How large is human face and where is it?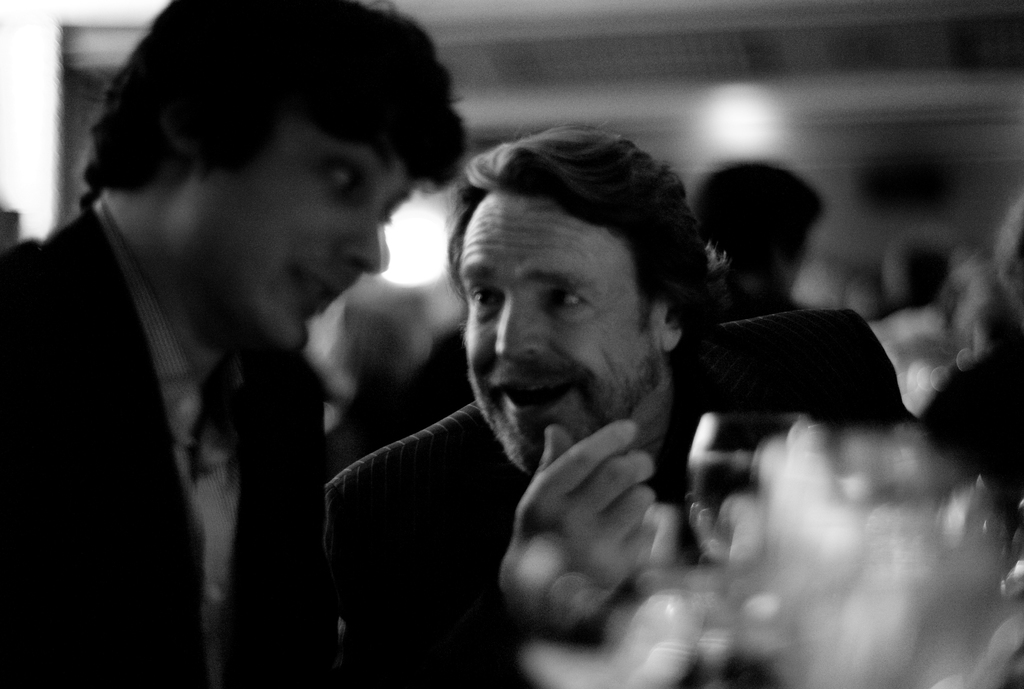
Bounding box: (x1=189, y1=118, x2=426, y2=357).
